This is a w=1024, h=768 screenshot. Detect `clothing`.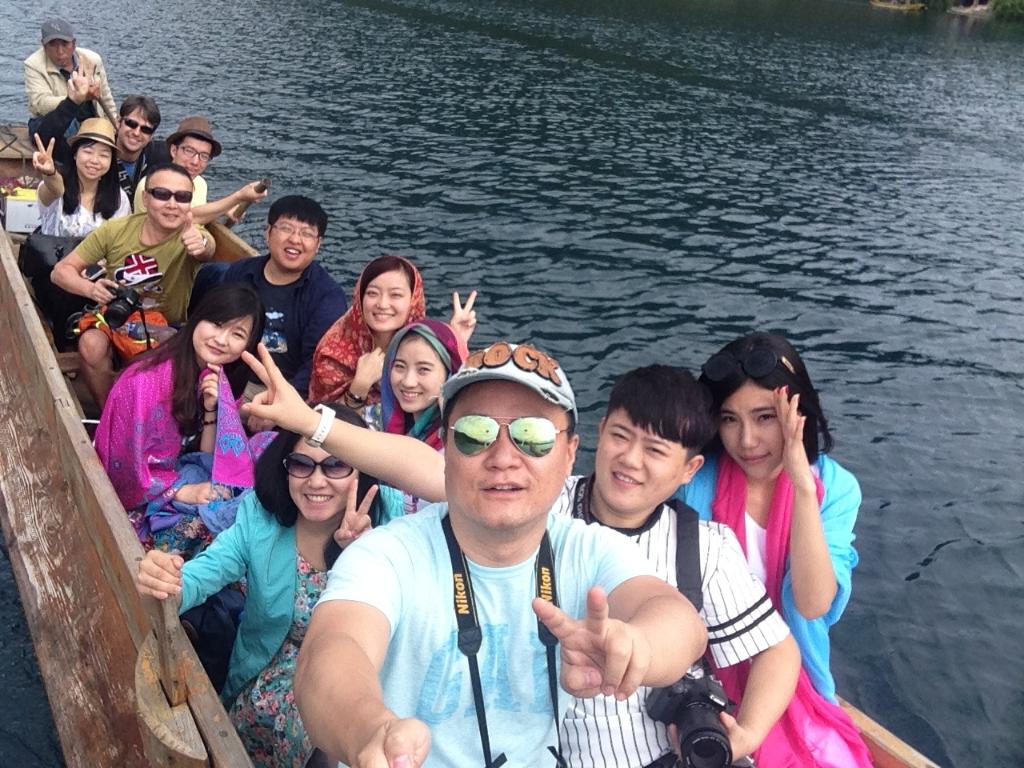
[77, 213, 217, 326].
